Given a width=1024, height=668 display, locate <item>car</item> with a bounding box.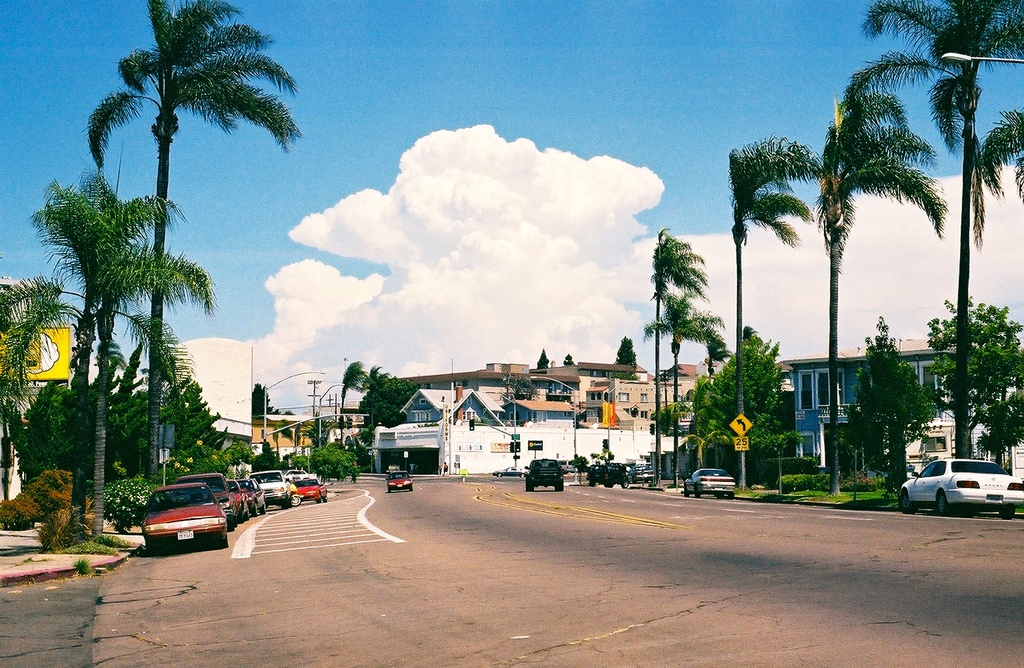
Located: bbox=[525, 458, 563, 491].
